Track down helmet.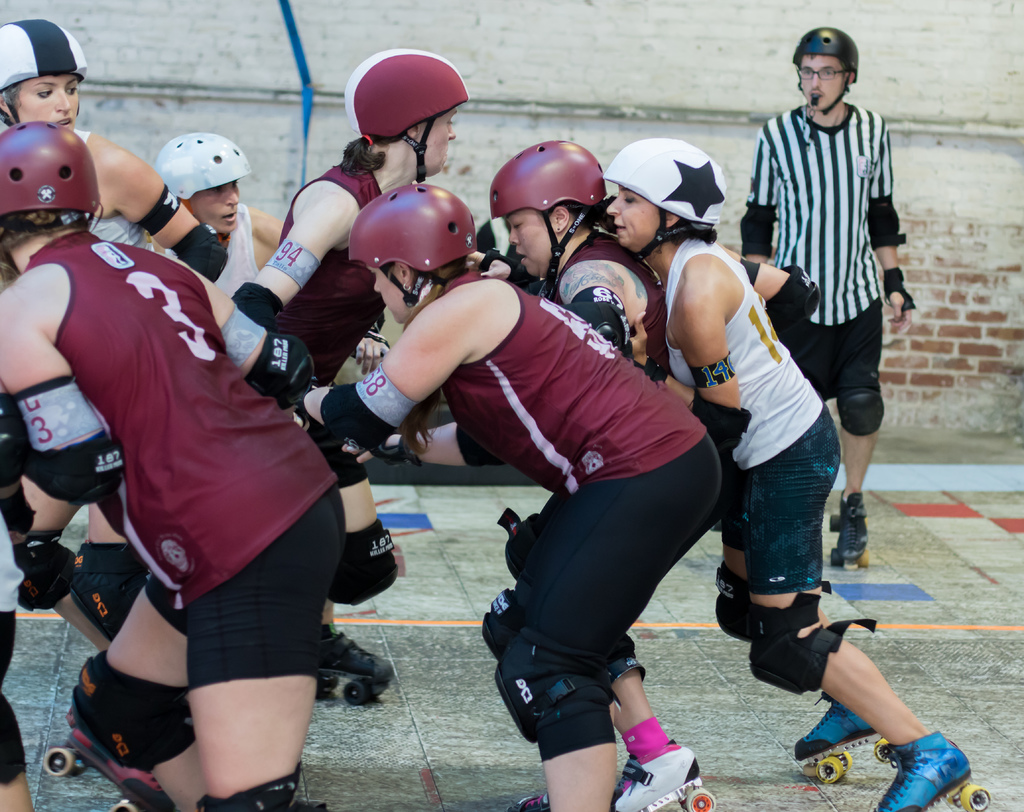
Tracked to crop(0, 124, 100, 216).
